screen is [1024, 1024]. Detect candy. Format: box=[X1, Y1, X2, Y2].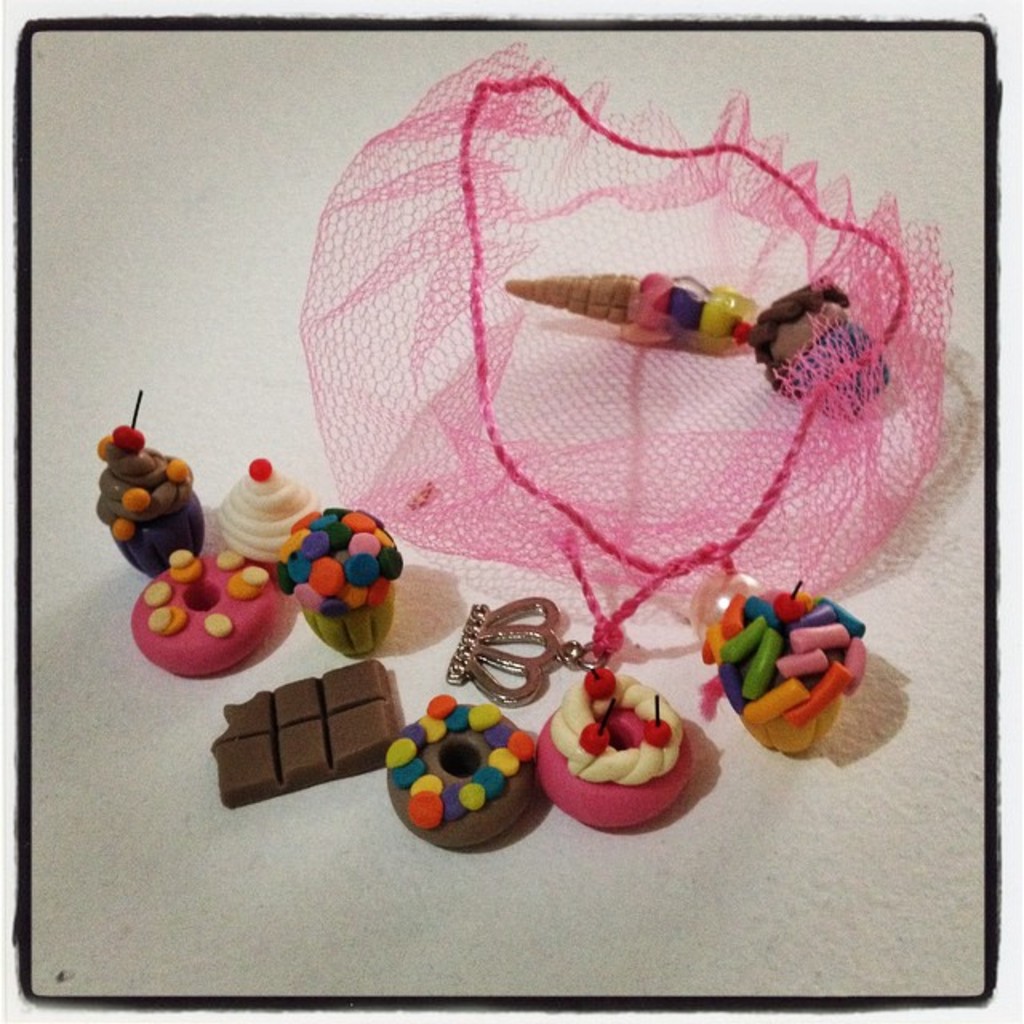
box=[504, 270, 757, 336].
